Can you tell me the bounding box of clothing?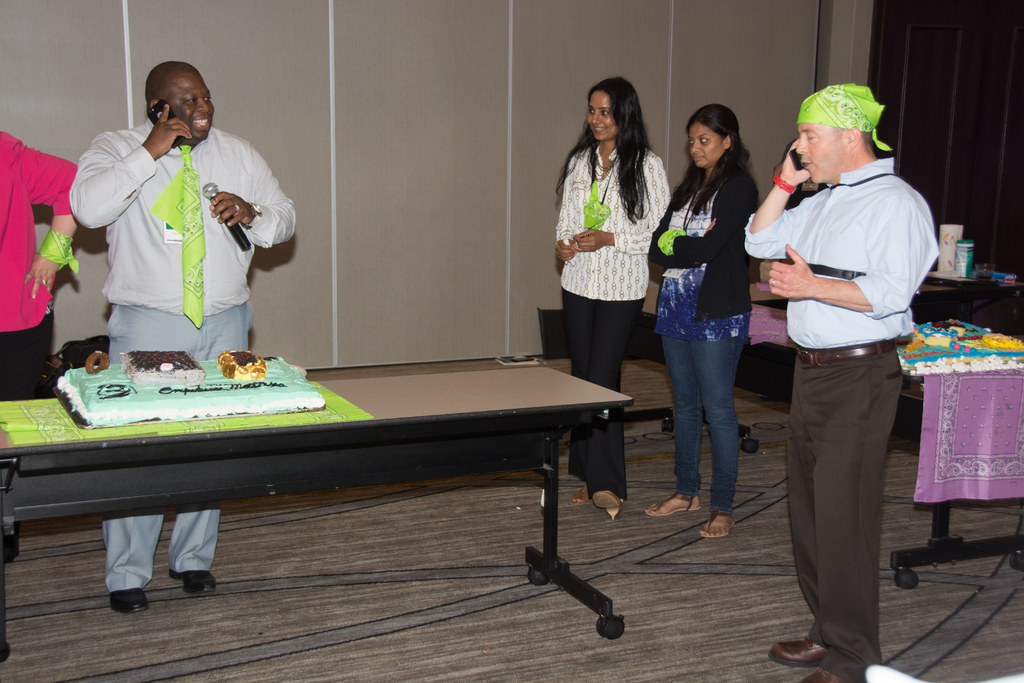
(559, 145, 674, 503).
